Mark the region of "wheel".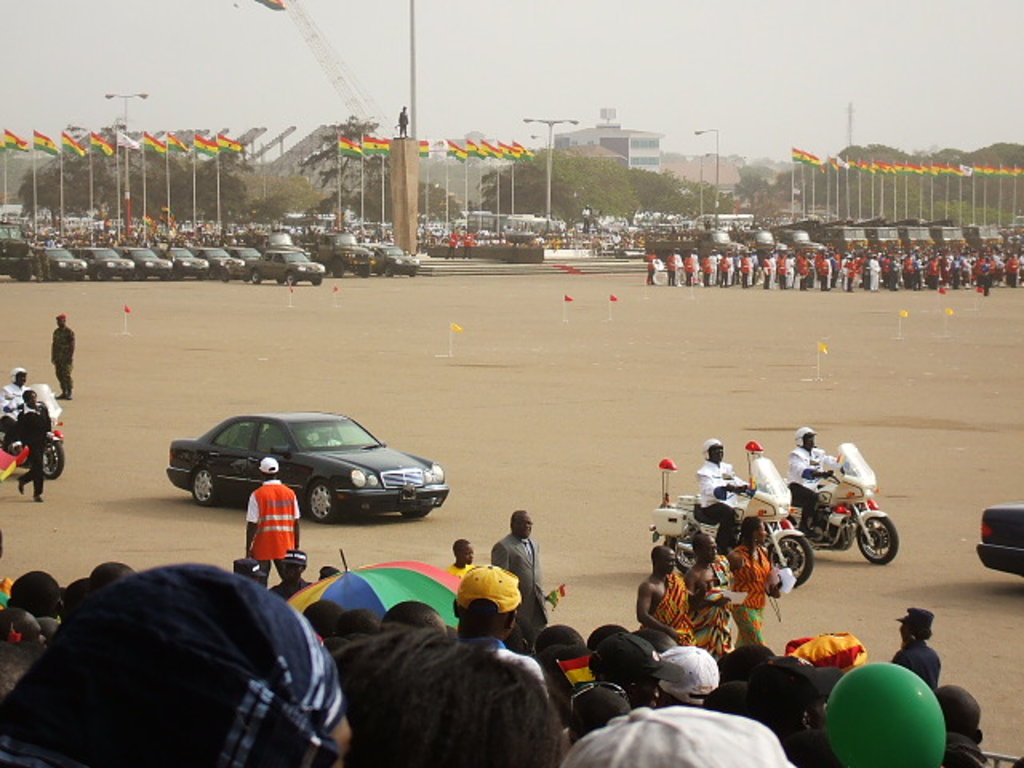
Region: 286/272/294/283.
